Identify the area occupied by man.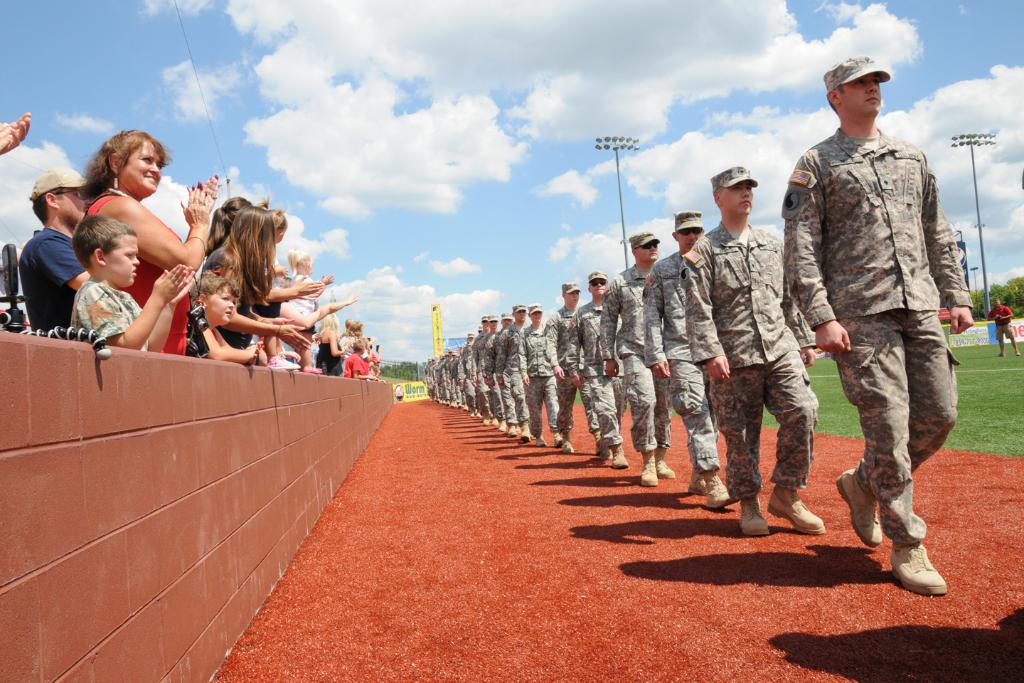
Area: <bbox>19, 167, 89, 334</bbox>.
